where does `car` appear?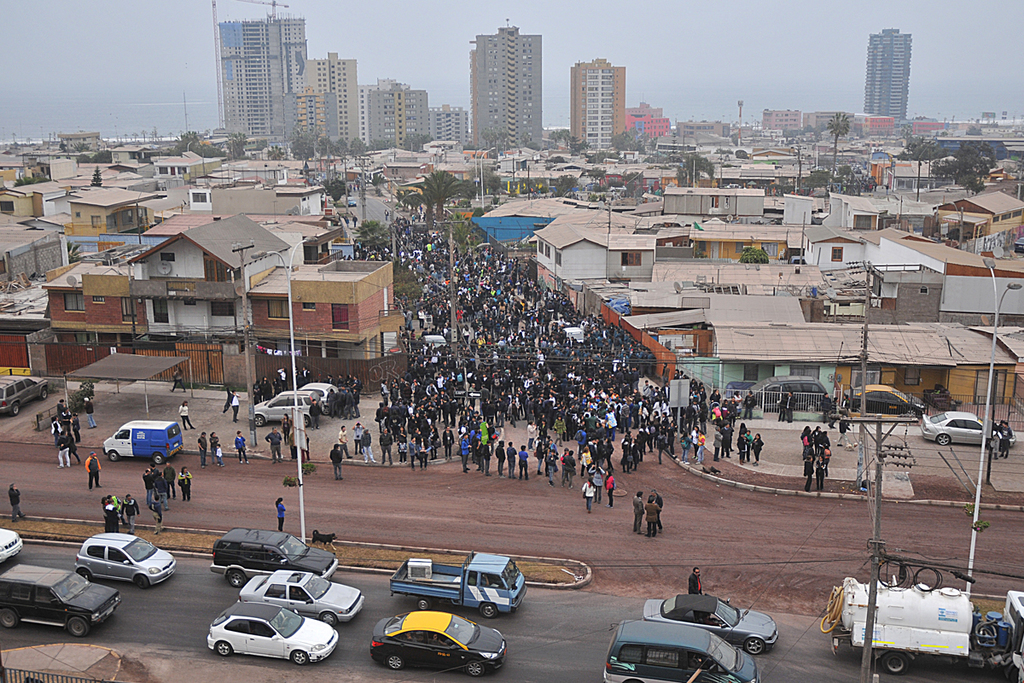
Appears at crop(741, 376, 830, 412).
